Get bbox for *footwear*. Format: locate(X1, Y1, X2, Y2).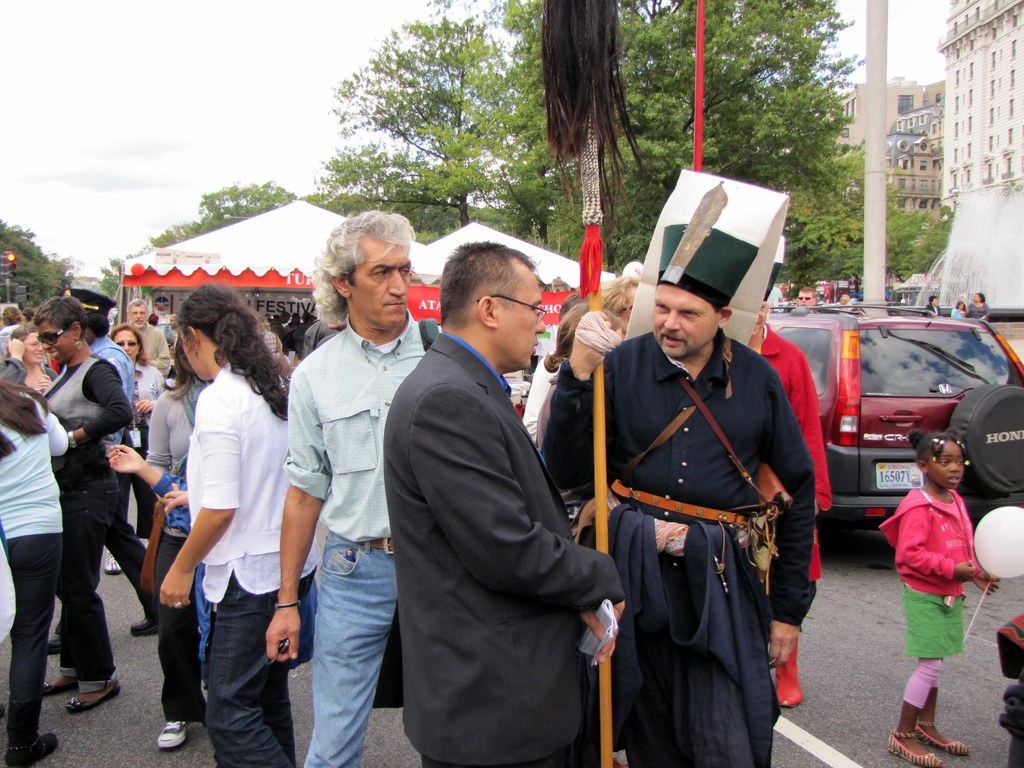
locate(911, 719, 973, 754).
